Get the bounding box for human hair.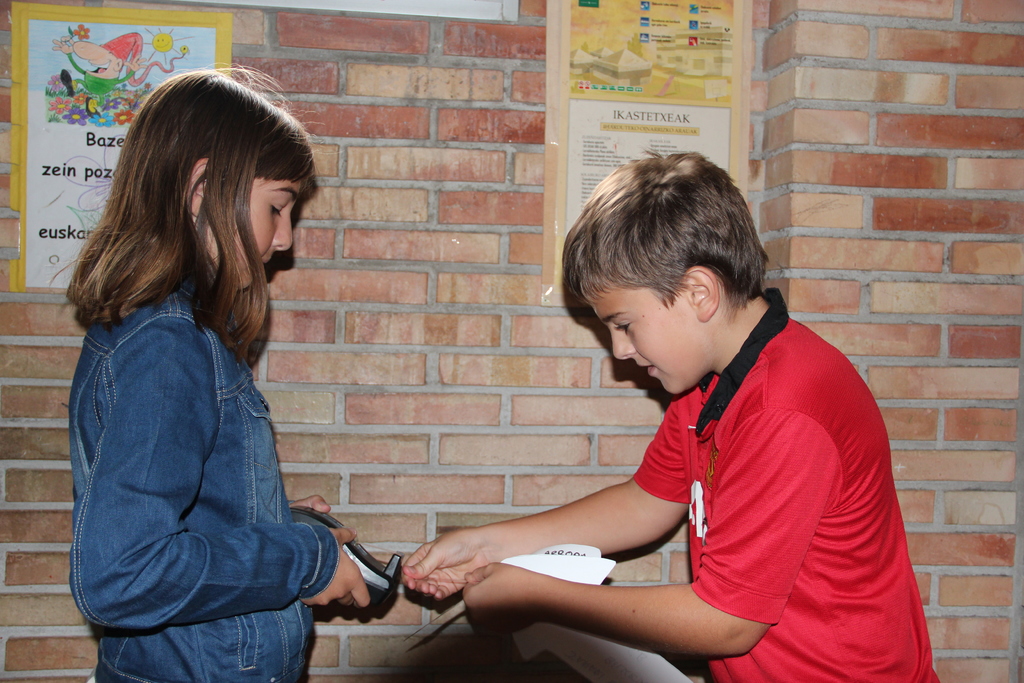
rect(559, 145, 771, 329).
